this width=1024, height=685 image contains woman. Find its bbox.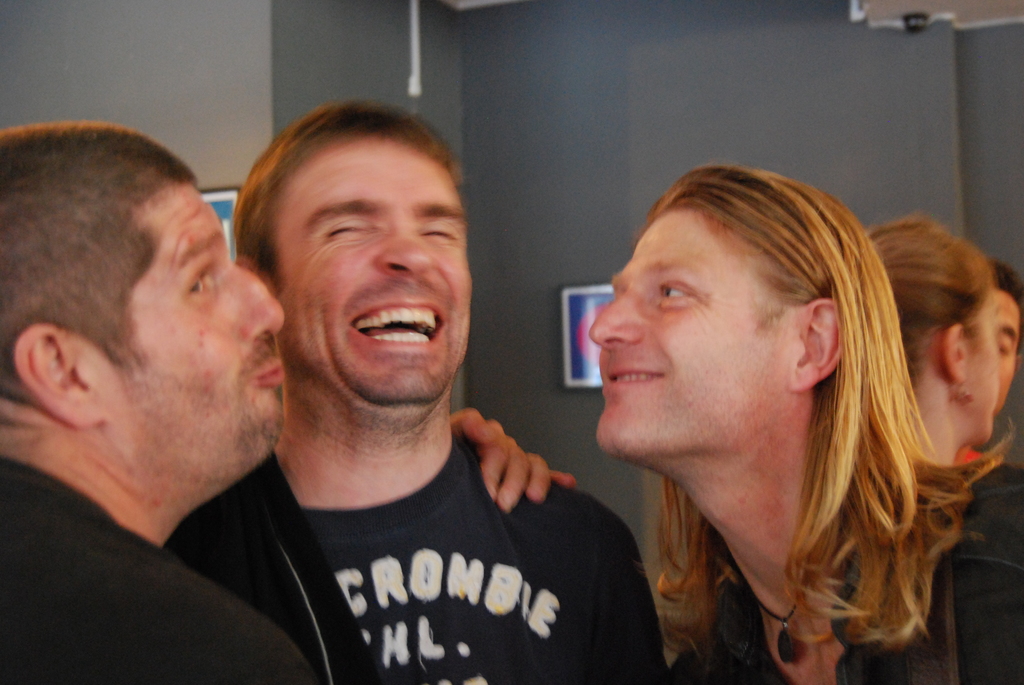
detection(865, 205, 1000, 470).
